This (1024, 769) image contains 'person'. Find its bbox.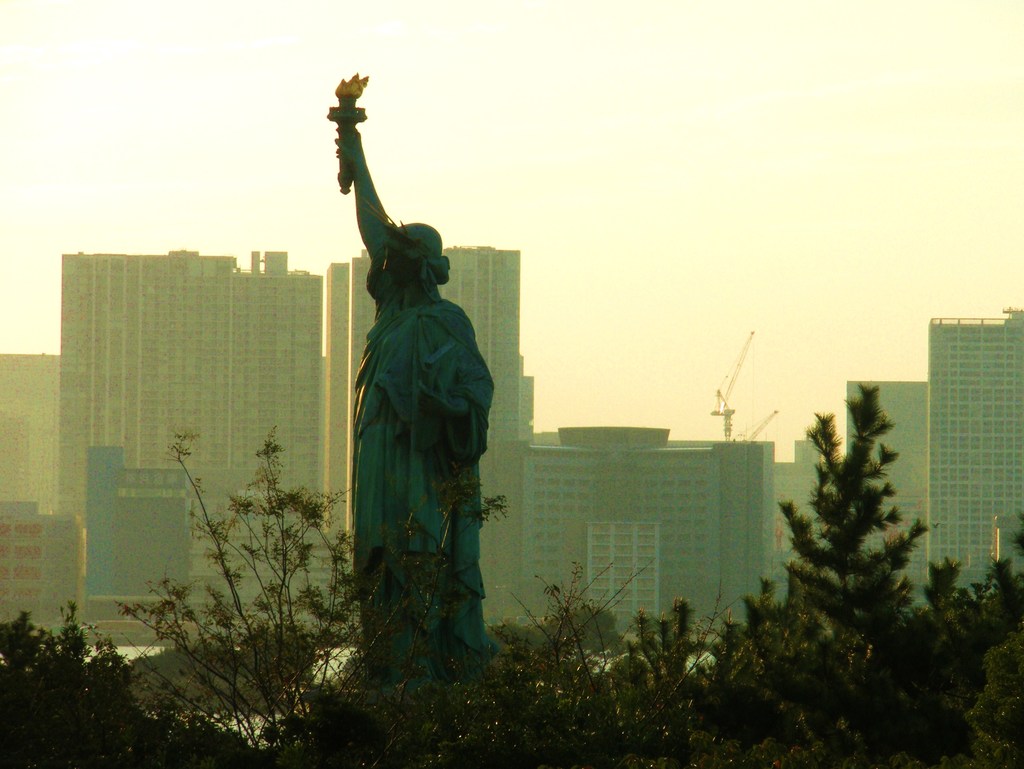
298,81,492,684.
